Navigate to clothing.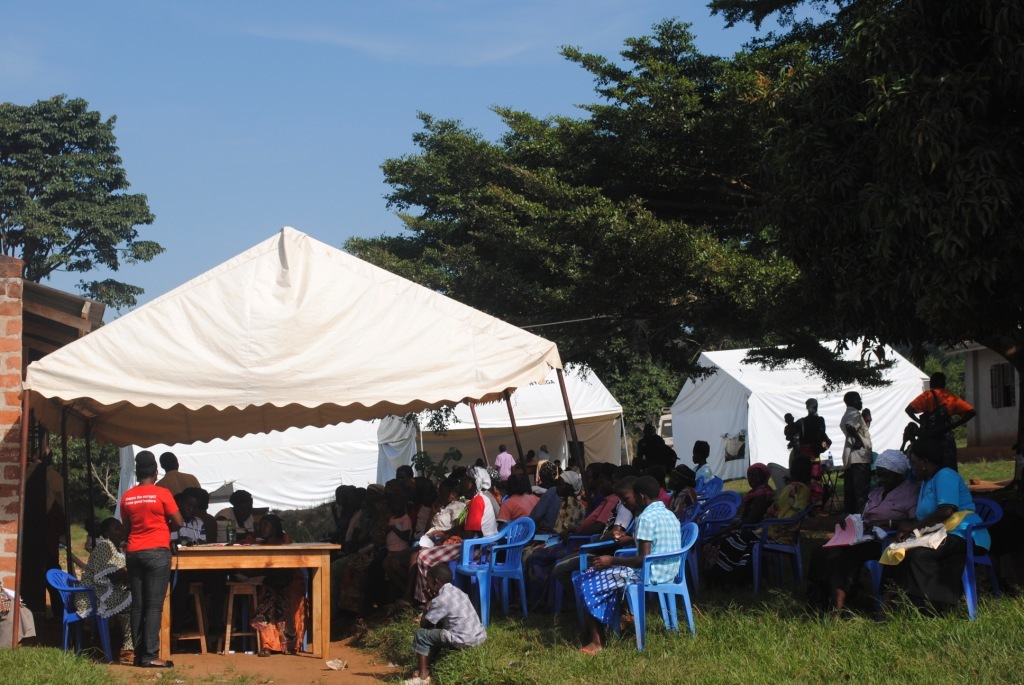
Navigation target: (129, 549, 165, 656).
